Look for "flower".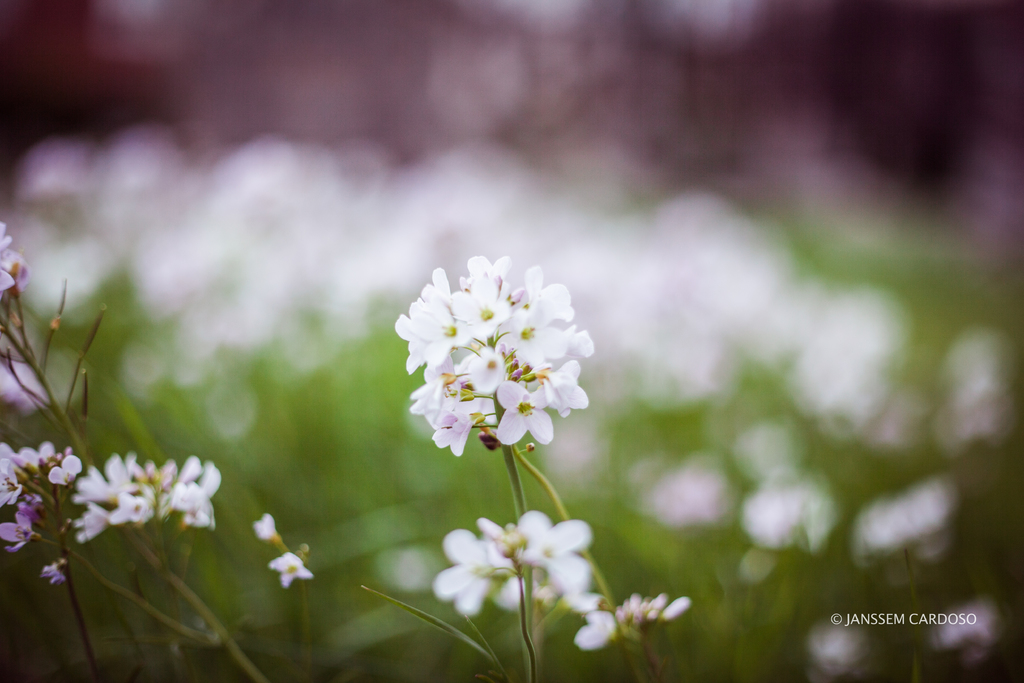
Found: <box>250,513,278,543</box>.
